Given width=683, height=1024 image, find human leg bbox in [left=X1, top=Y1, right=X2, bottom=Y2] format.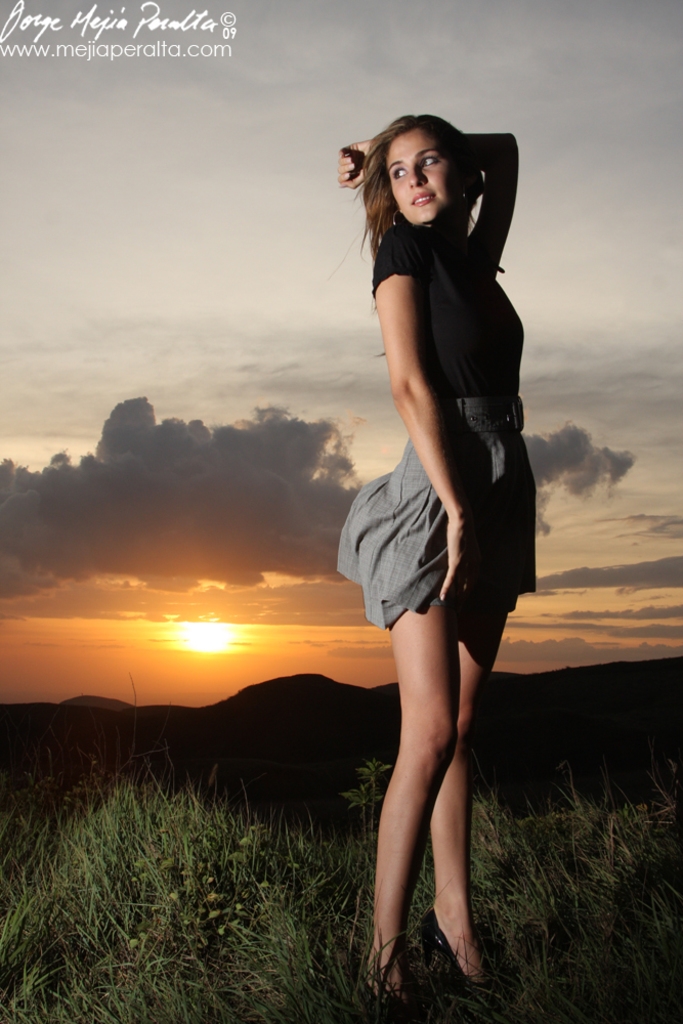
[left=365, top=599, right=444, bottom=998].
